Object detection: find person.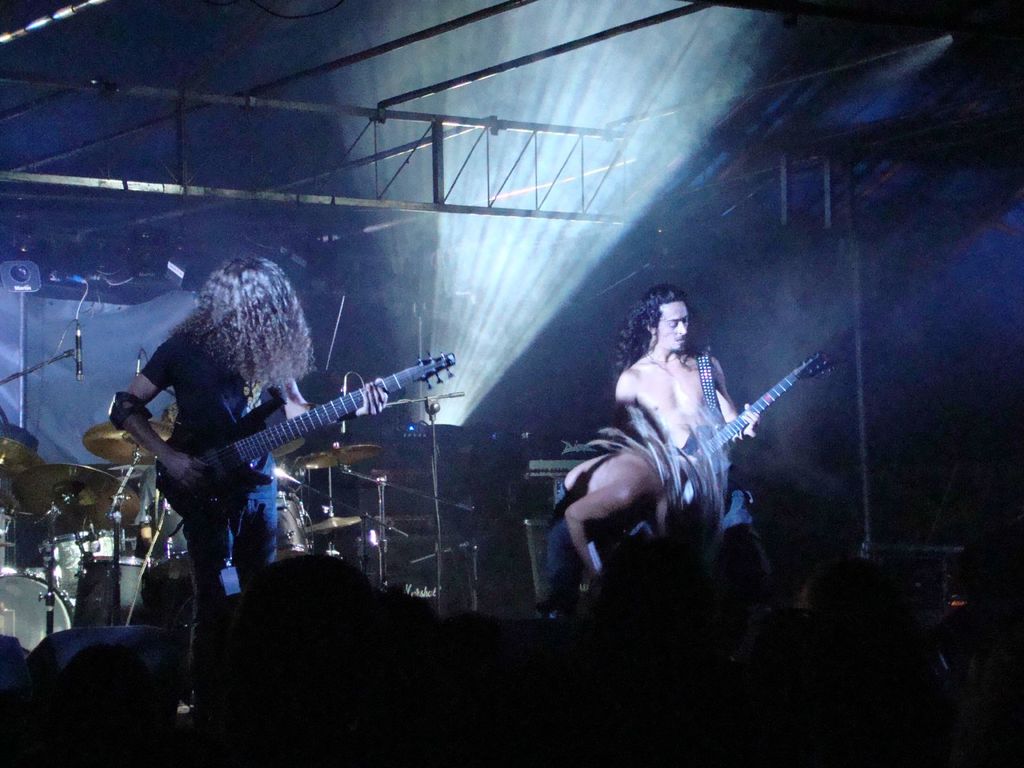
box=[108, 252, 319, 716].
